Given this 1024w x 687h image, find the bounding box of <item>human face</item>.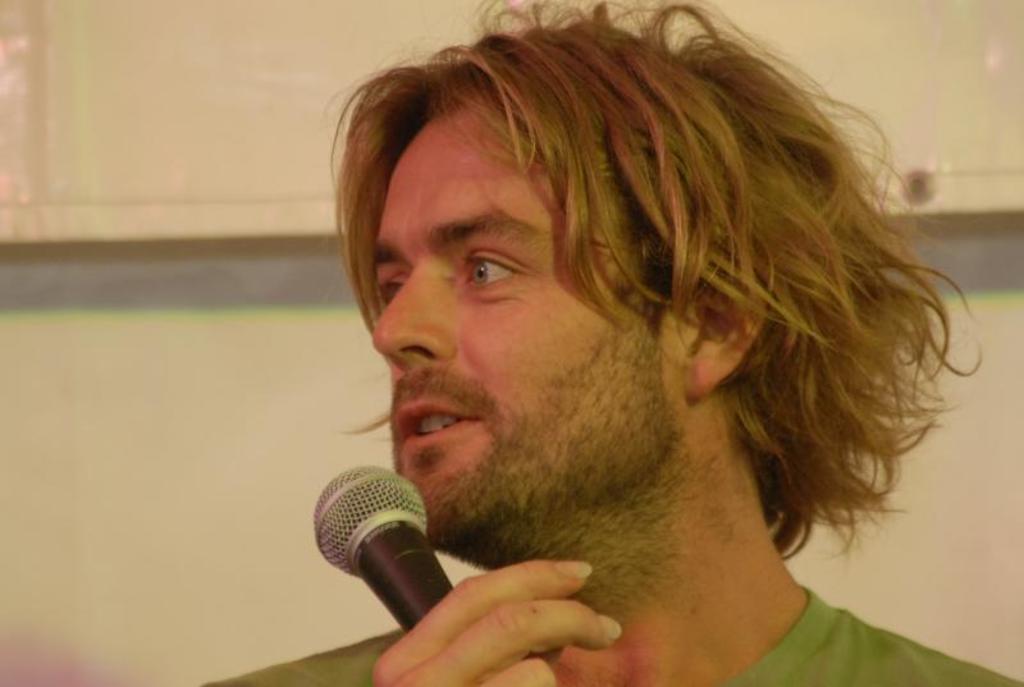
rect(369, 99, 689, 540).
